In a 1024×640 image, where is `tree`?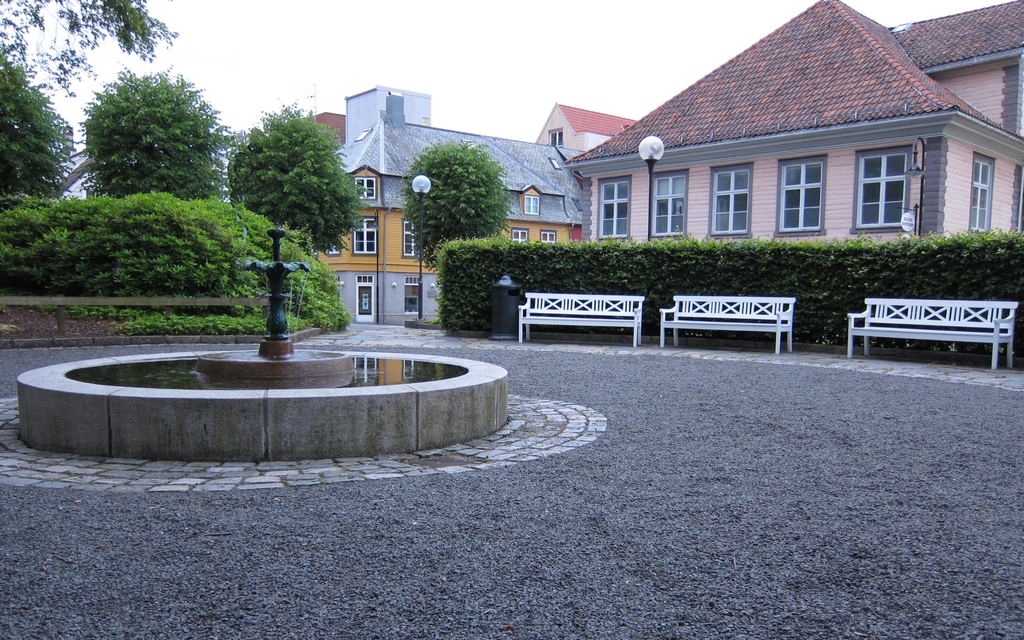
rect(404, 133, 514, 261).
